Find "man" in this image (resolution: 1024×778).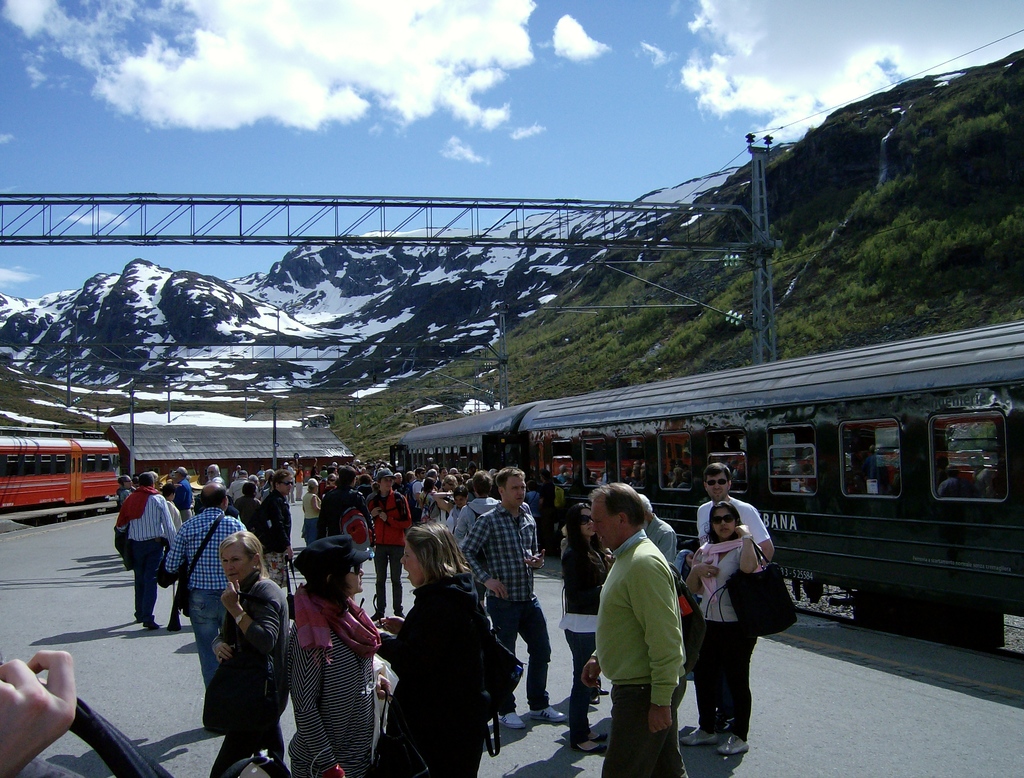
left=255, top=466, right=298, bottom=584.
